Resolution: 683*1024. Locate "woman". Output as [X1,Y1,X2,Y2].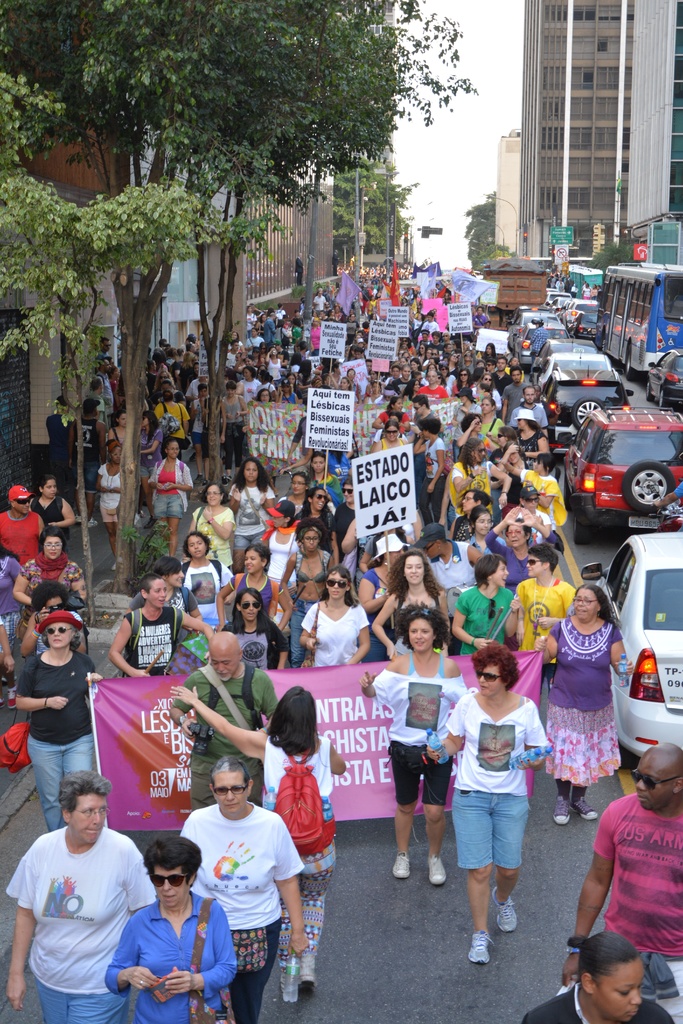
[366,366,383,388].
